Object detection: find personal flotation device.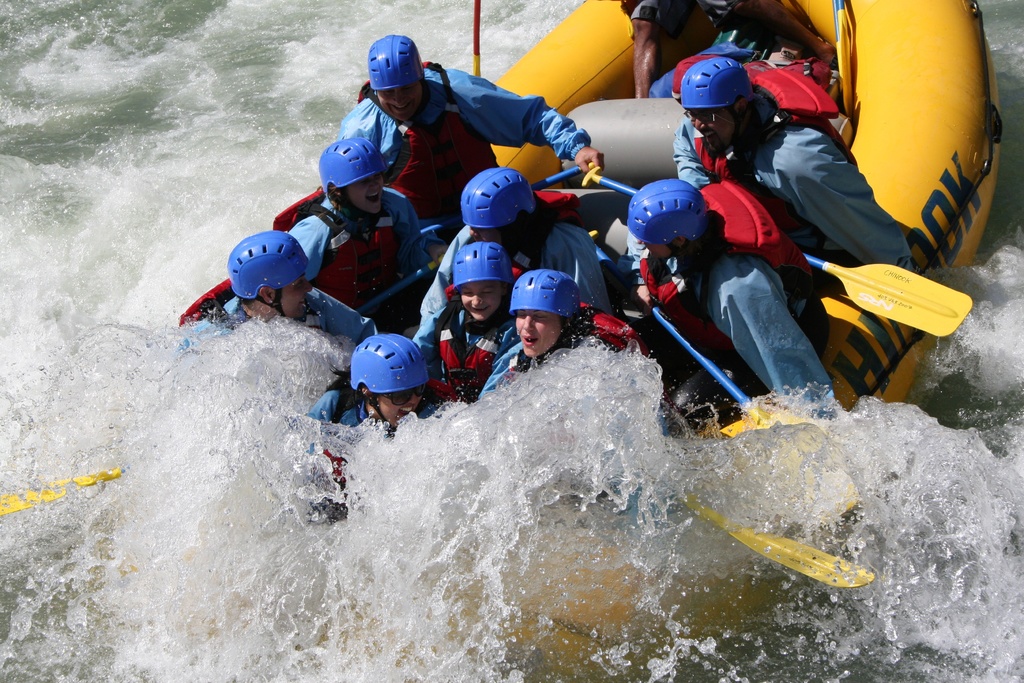
340,80,506,226.
